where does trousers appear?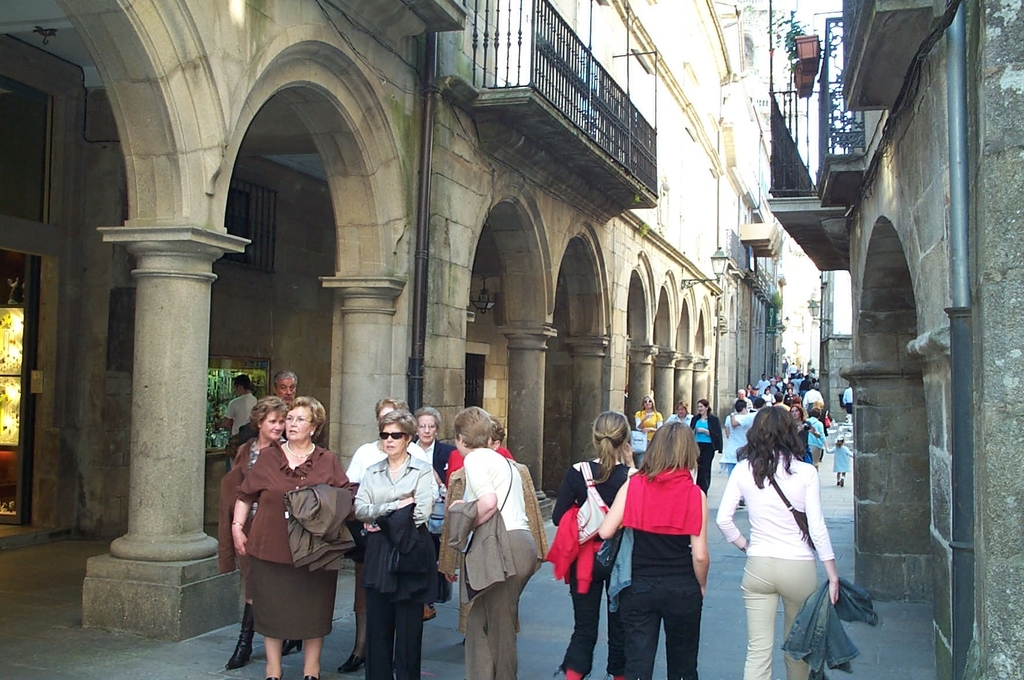
Appears at bbox=(365, 552, 426, 679).
